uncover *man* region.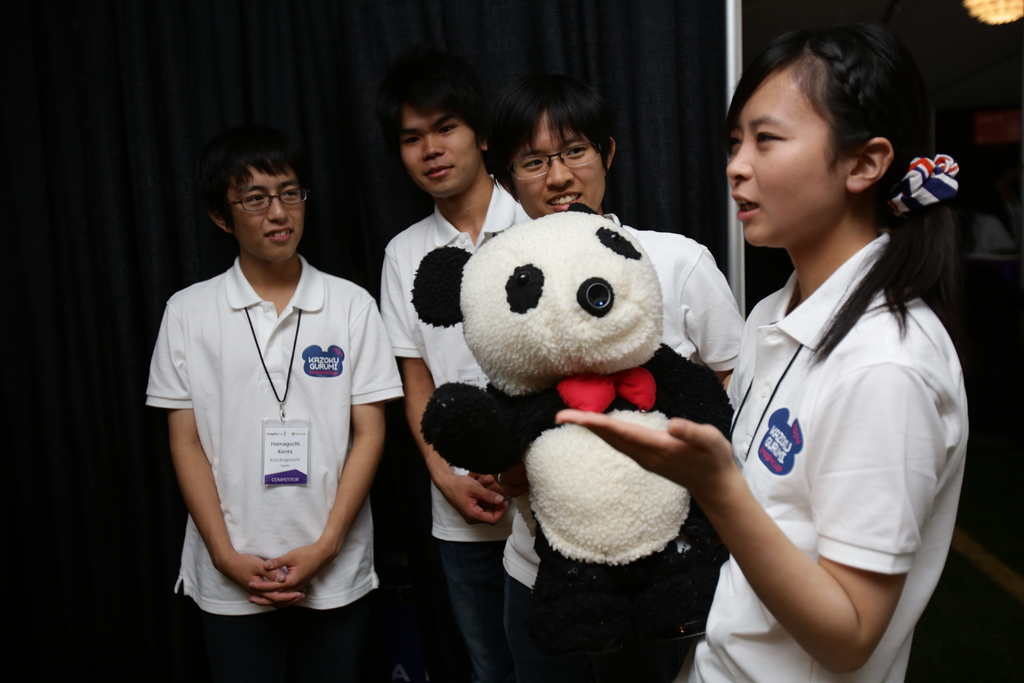
Uncovered: left=378, top=57, right=544, bottom=682.
